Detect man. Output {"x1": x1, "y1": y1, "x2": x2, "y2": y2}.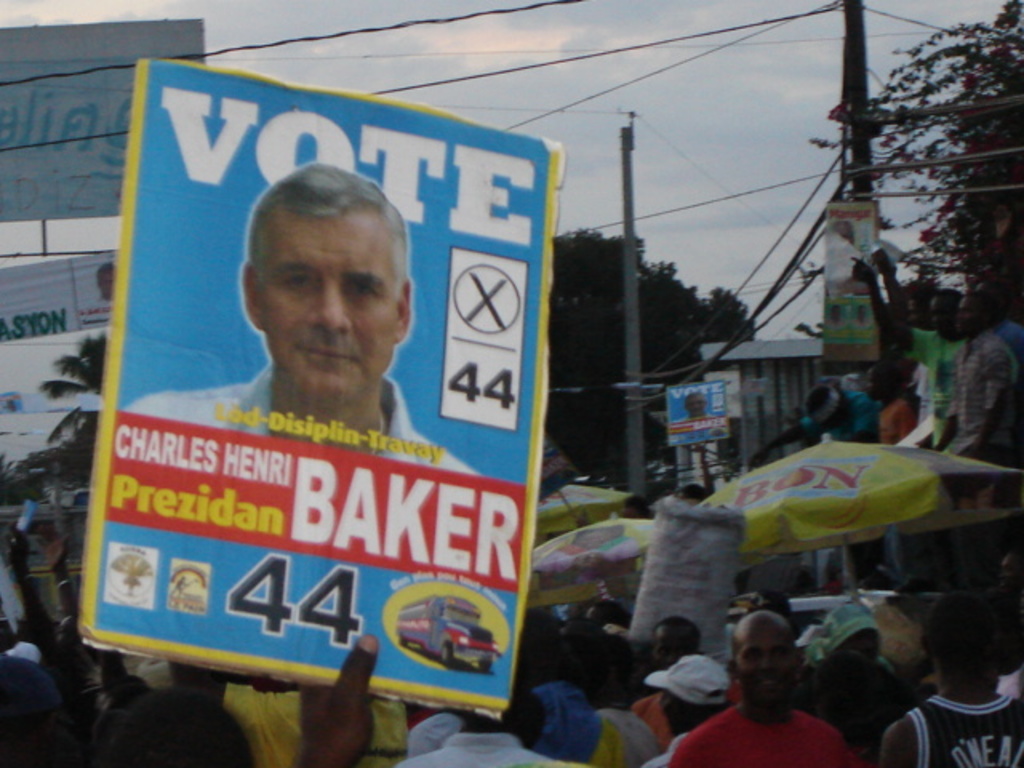
{"x1": 931, "y1": 283, "x2": 1022, "y2": 466}.
